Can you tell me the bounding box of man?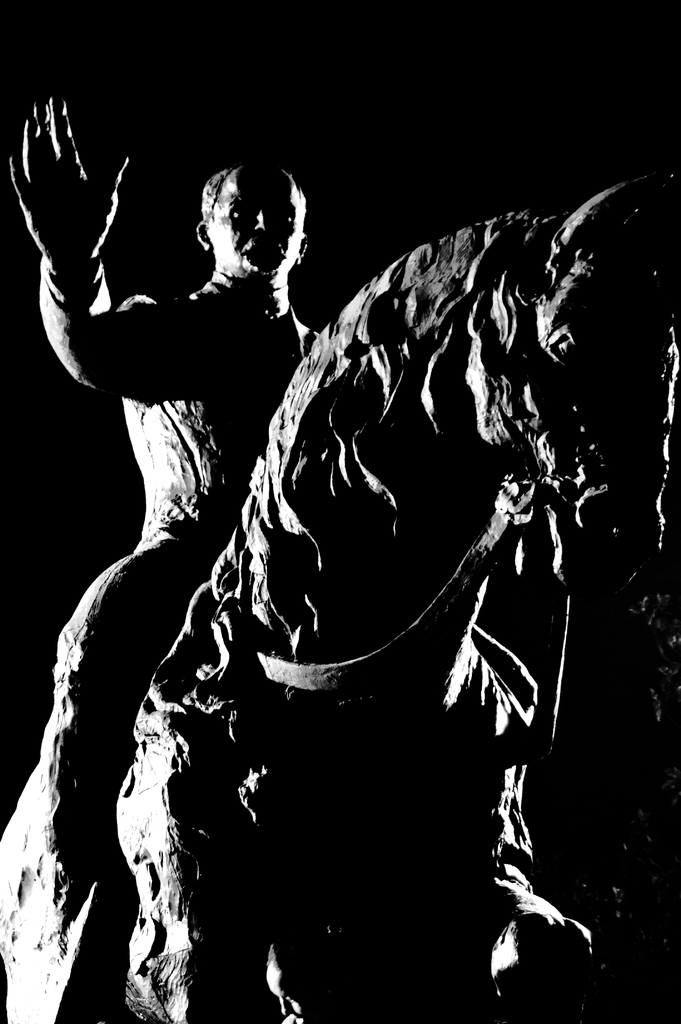
<region>0, 85, 595, 1023</region>.
